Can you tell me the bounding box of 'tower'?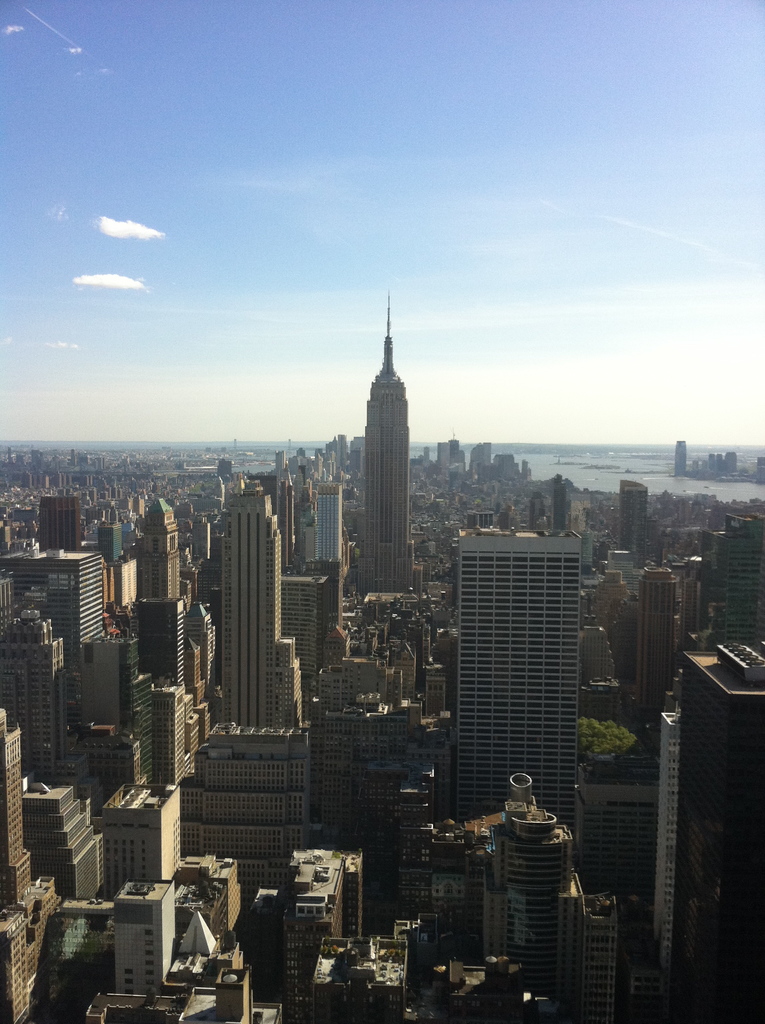
crop(345, 362, 410, 588).
